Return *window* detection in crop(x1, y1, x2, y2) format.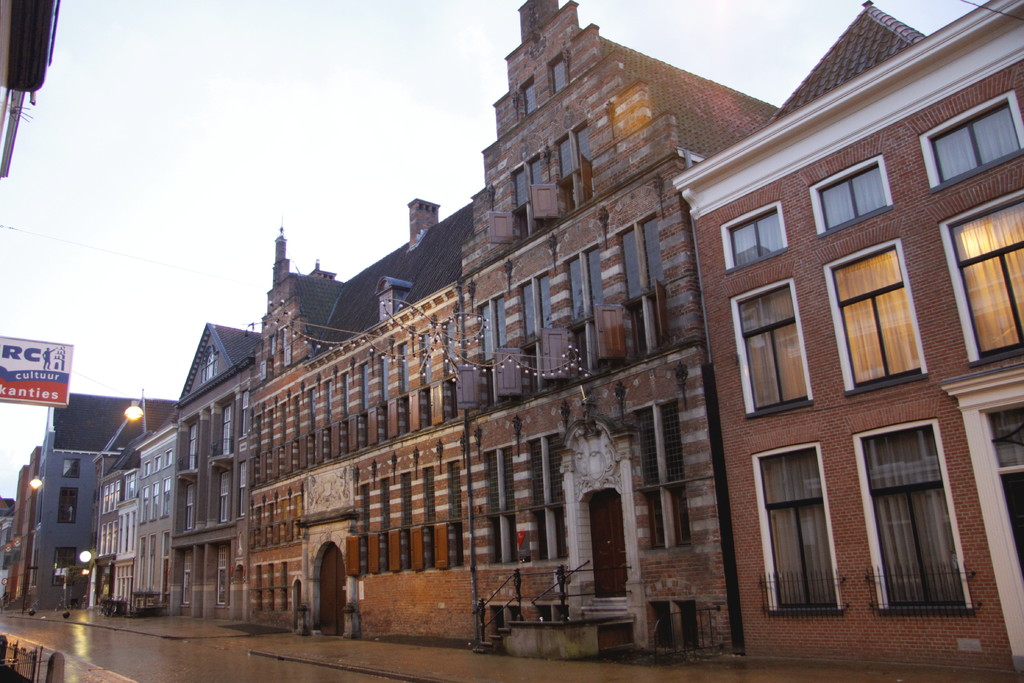
crop(728, 268, 819, 419).
